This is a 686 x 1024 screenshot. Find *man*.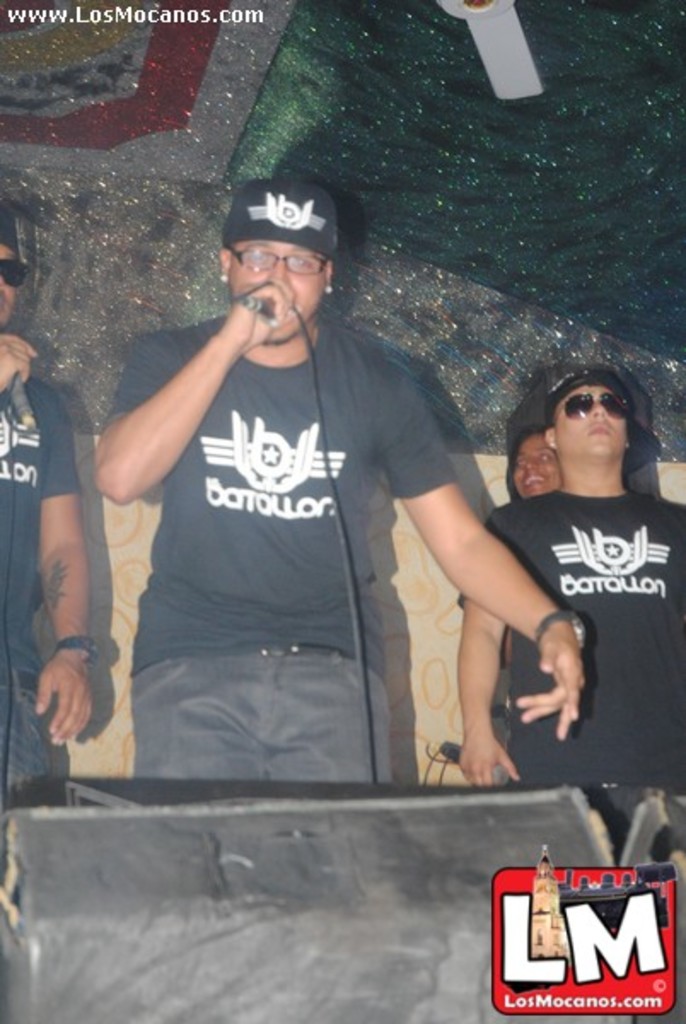
Bounding box: BBox(90, 176, 587, 811).
